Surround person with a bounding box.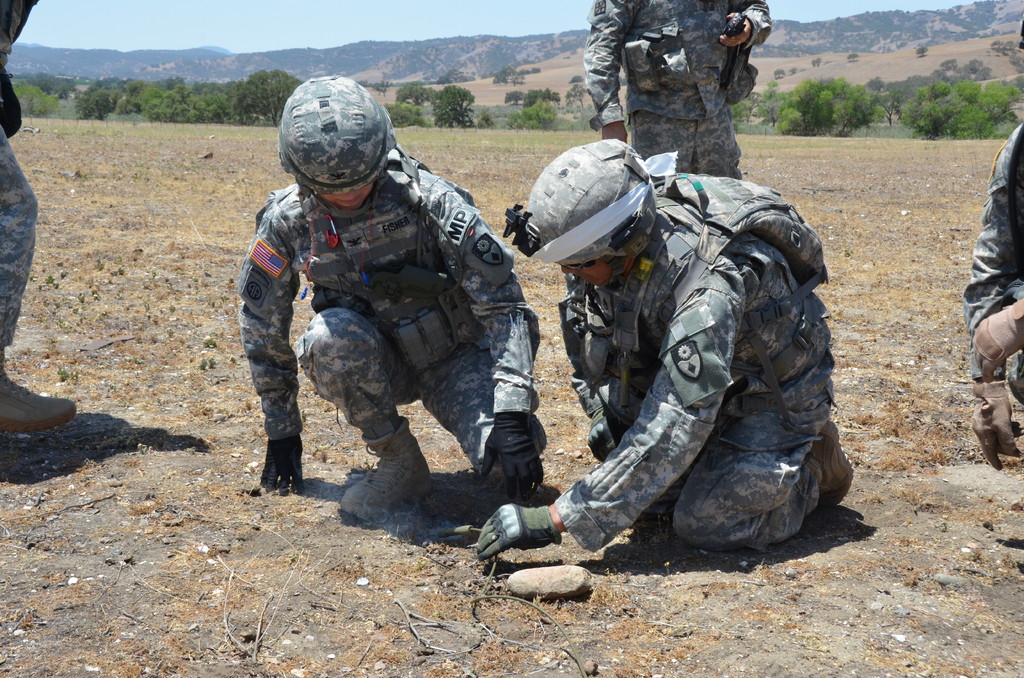
[965, 18, 1023, 472].
